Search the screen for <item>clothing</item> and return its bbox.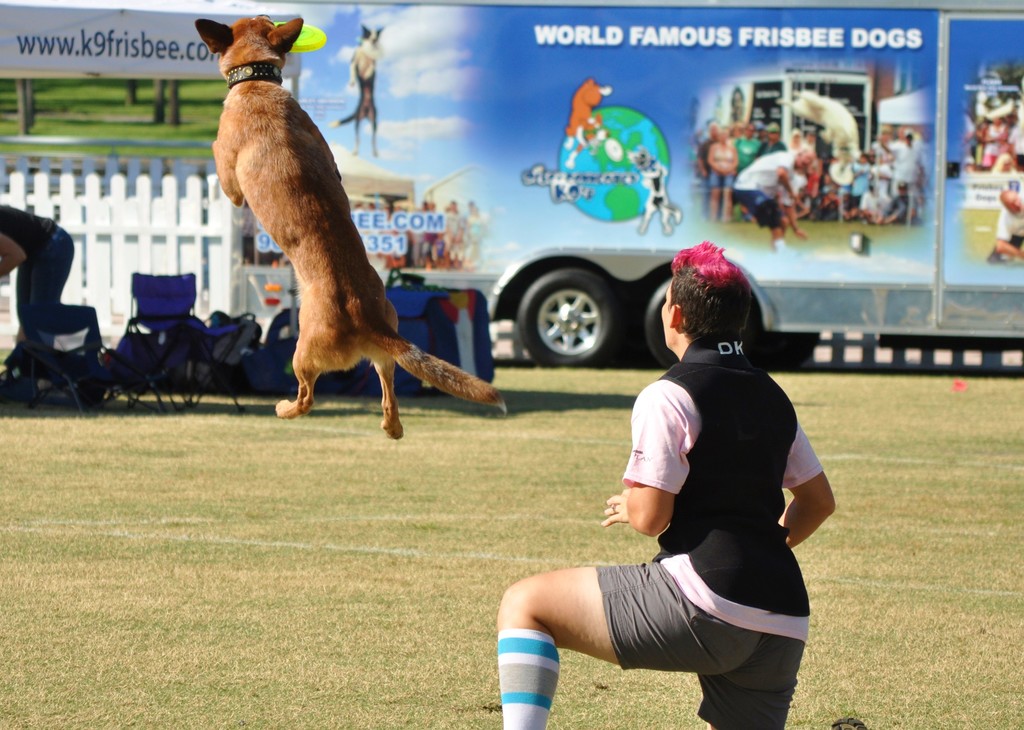
Found: locate(852, 163, 864, 207).
